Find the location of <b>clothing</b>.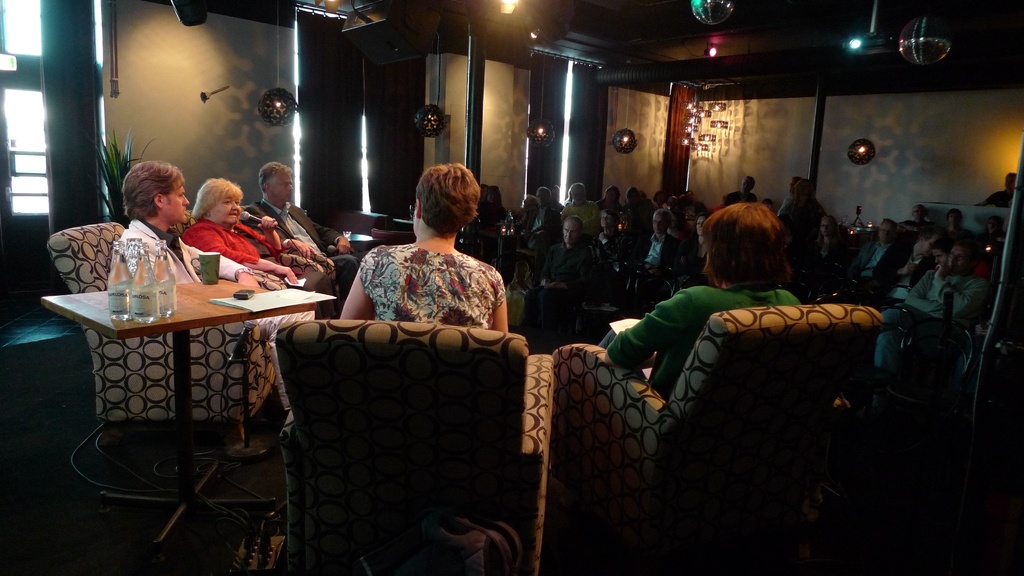
Location: left=335, top=216, right=511, bottom=335.
